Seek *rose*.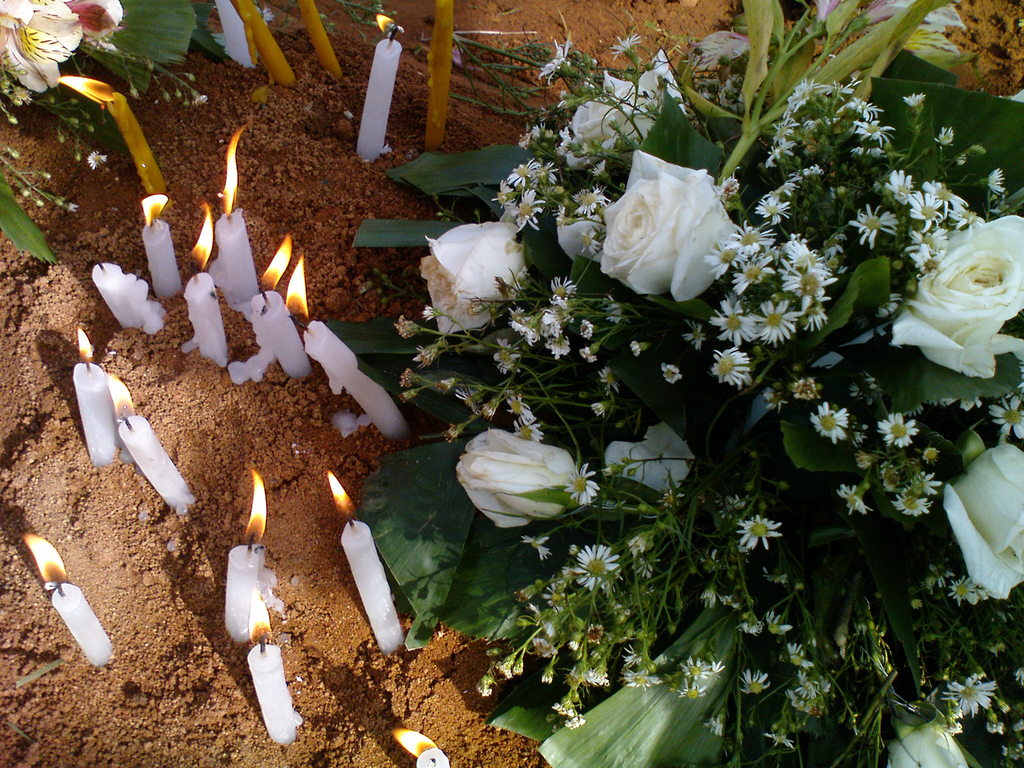
<box>600,425,690,490</box>.
